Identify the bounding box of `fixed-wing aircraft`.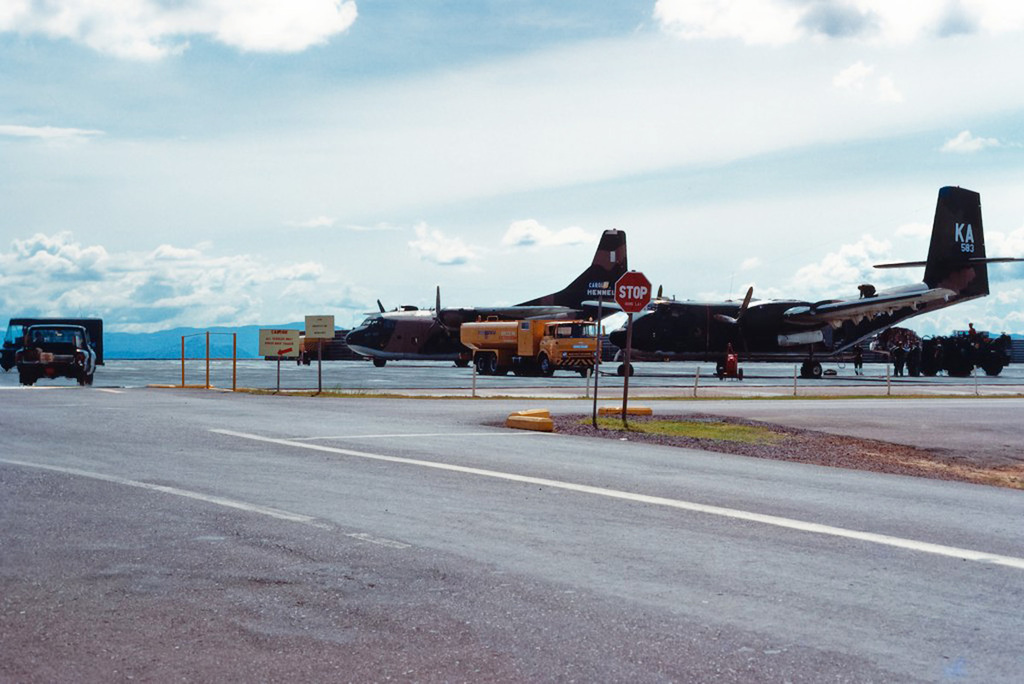
box=[344, 229, 642, 364].
